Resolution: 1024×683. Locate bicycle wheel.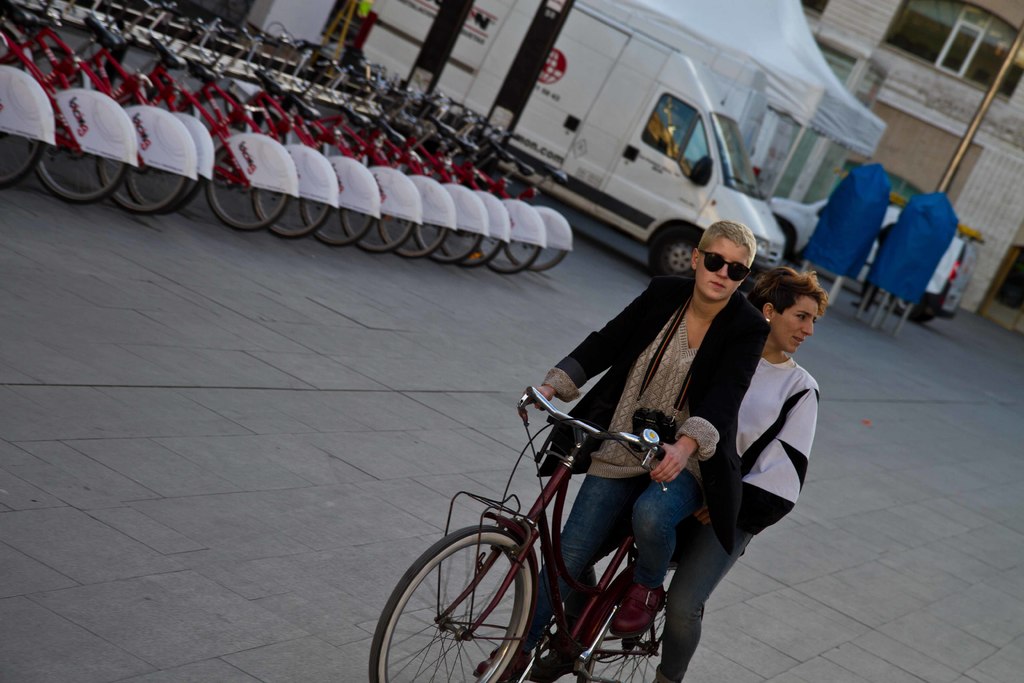
bbox(589, 567, 703, 682).
